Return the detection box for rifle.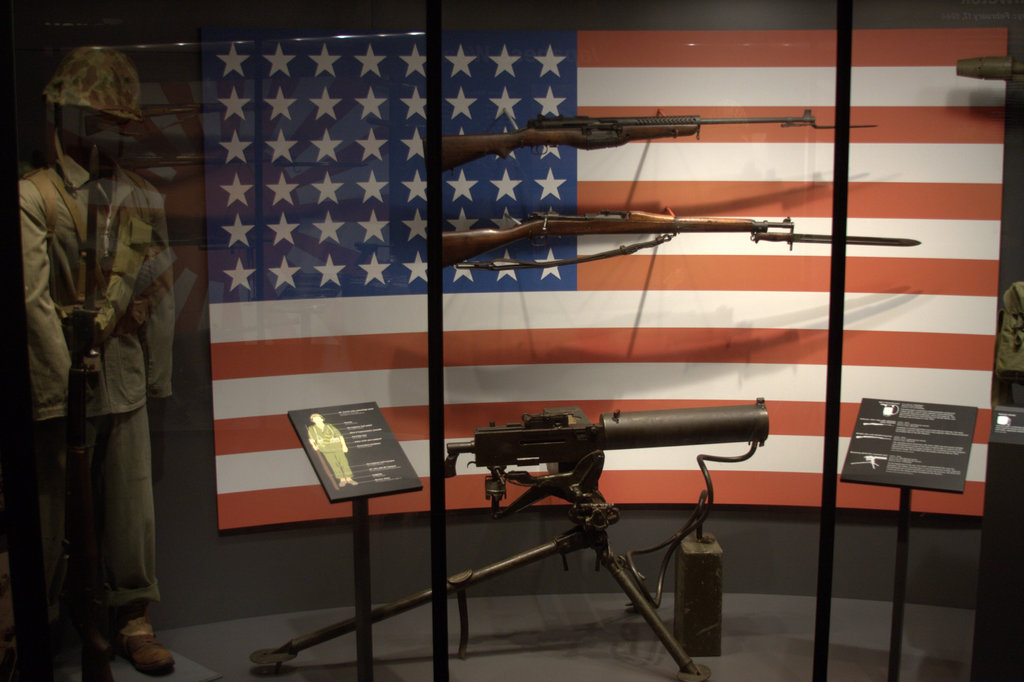
box=[60, 138, 118, 681].
